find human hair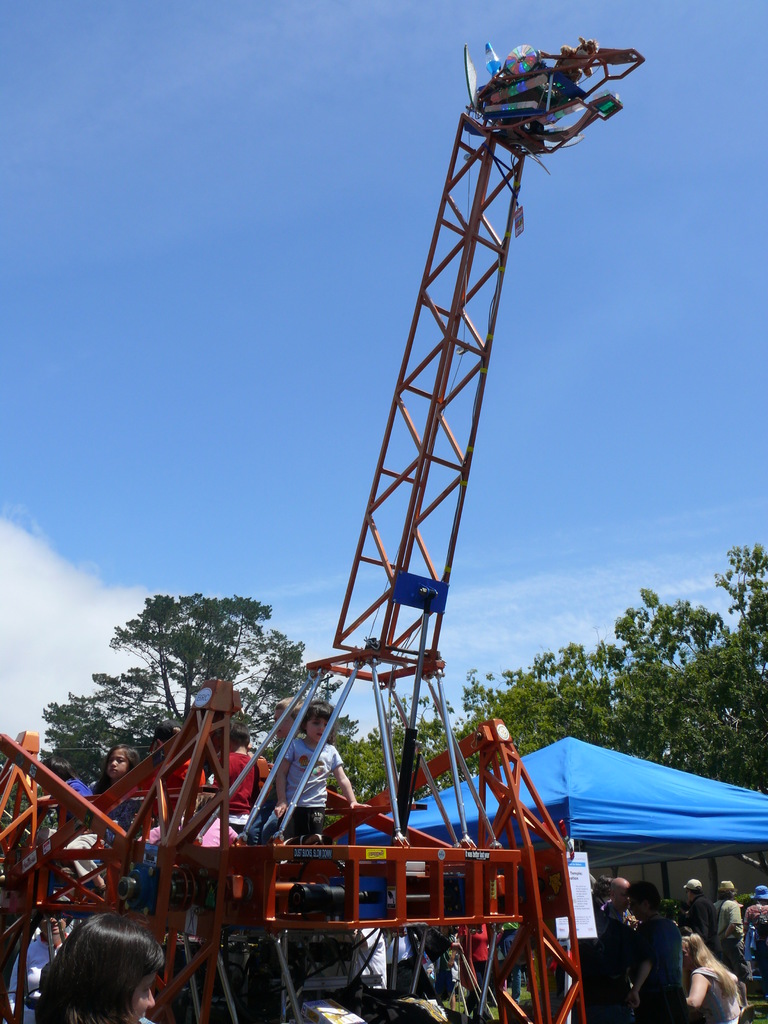
298,701,334,742
